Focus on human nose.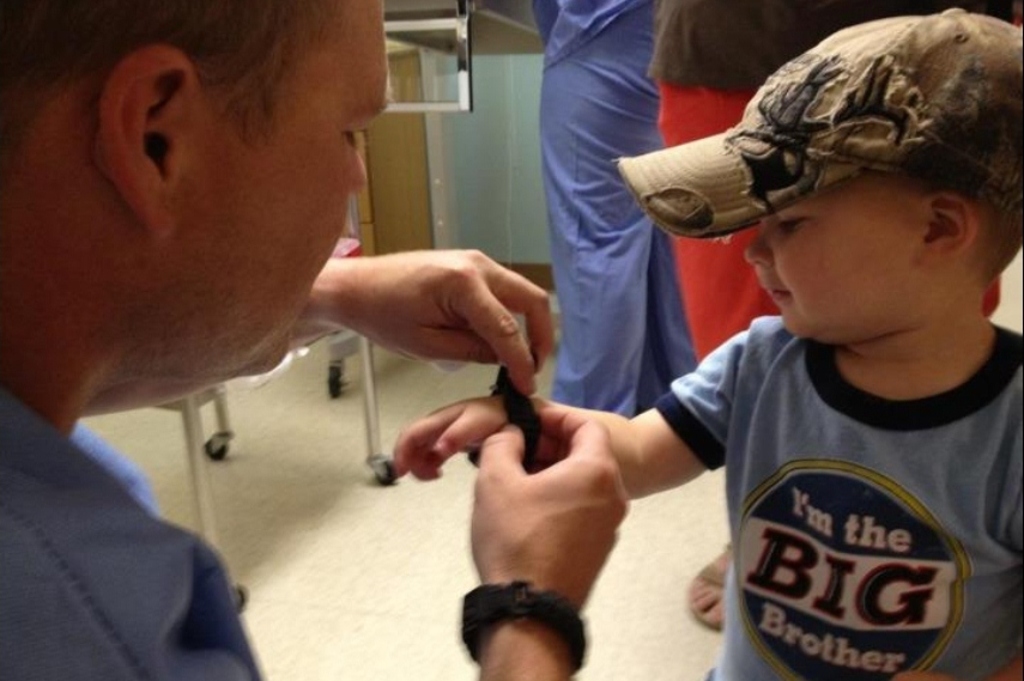
Focused at (left=355, top=147, right=366, bottom=191).
